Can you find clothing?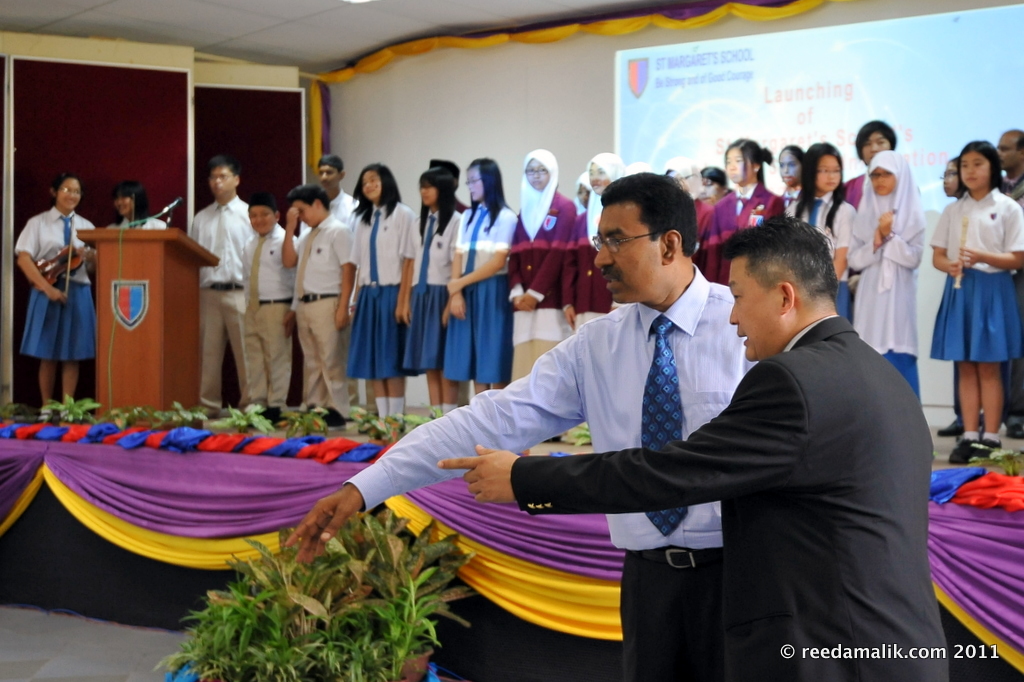
Yes, bounding box: [left=928, top=184, right=1023, bottom=368].
